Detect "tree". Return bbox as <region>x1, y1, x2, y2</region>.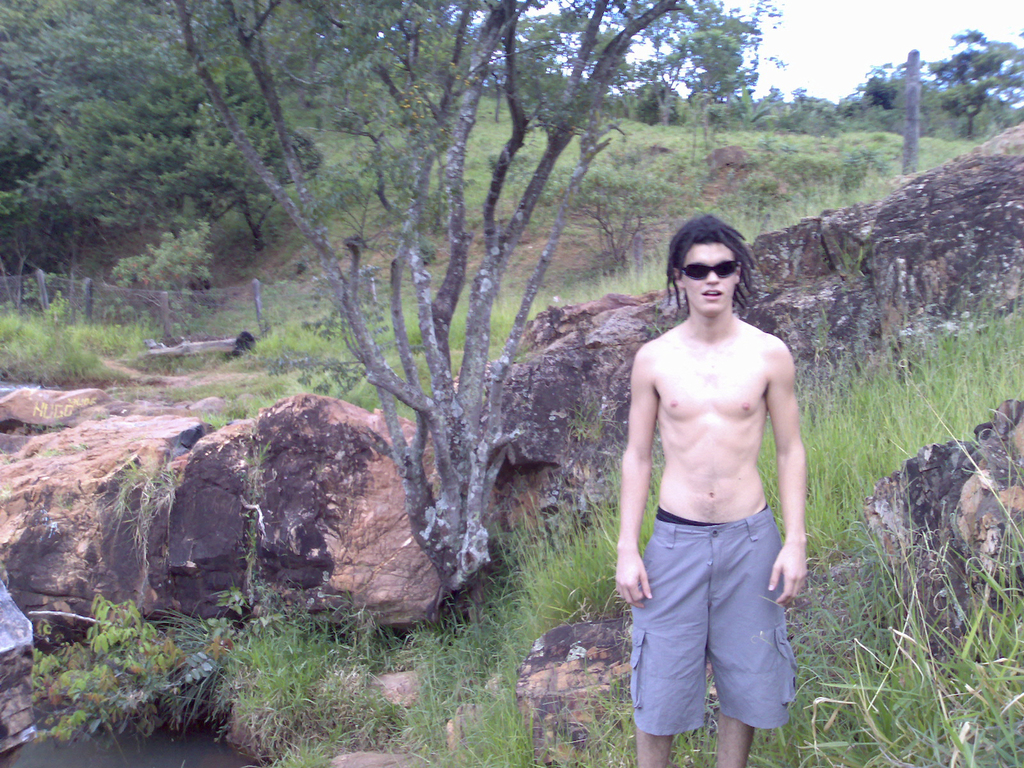
<region>166, 0, 683, 595</region>.
